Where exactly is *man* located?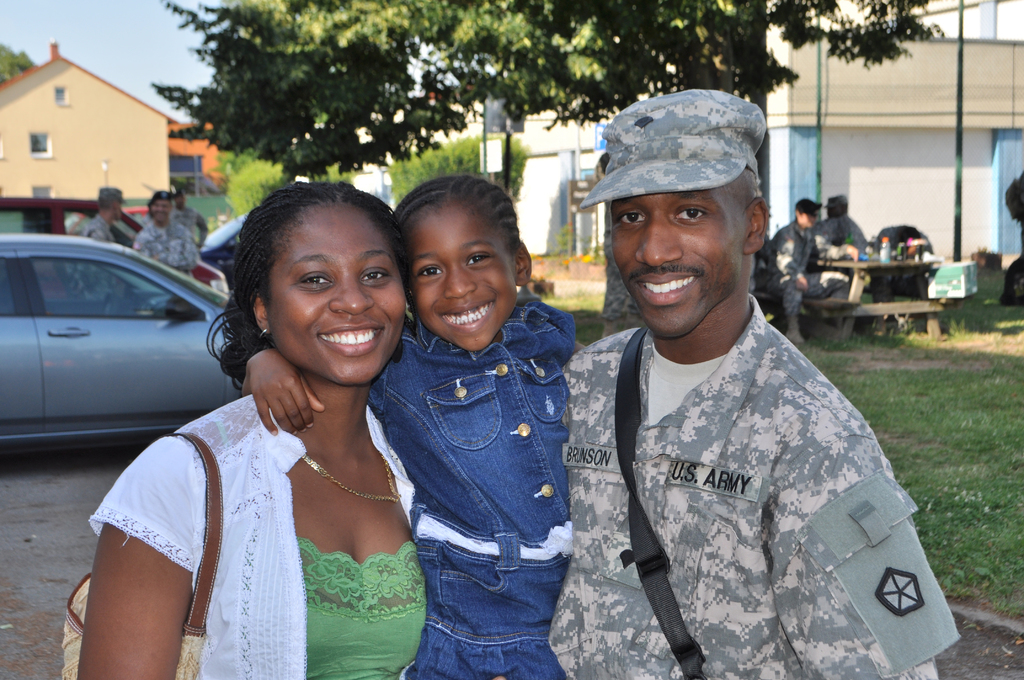
Its bounding box is <box>761,196,843,345</box>.
